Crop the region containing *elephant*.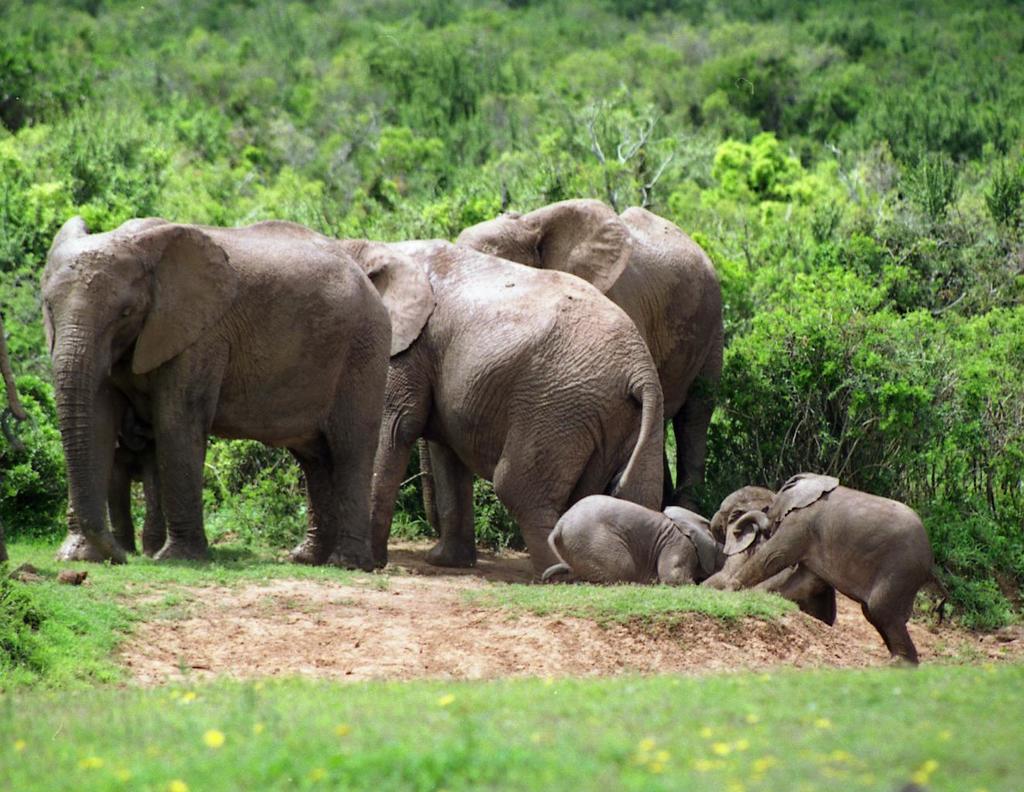
Crop region: detection(733, 463, 938, 669).
